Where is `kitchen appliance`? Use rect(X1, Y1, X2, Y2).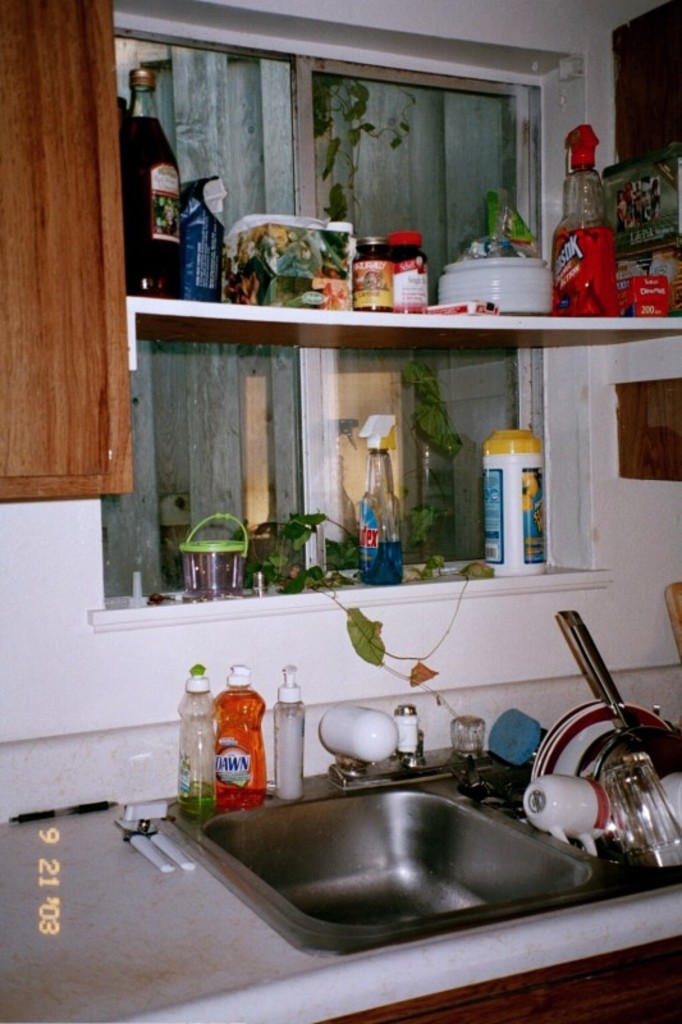
rect(320, 704, 400, 767).
